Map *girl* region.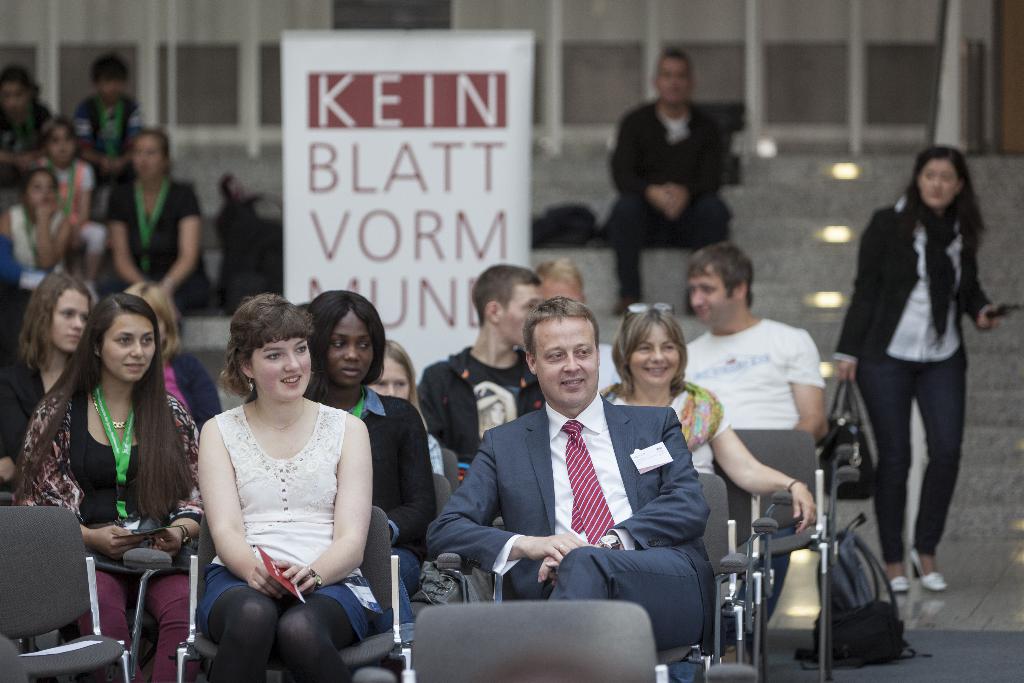
Mapped to (3, 274, 93, 483).
